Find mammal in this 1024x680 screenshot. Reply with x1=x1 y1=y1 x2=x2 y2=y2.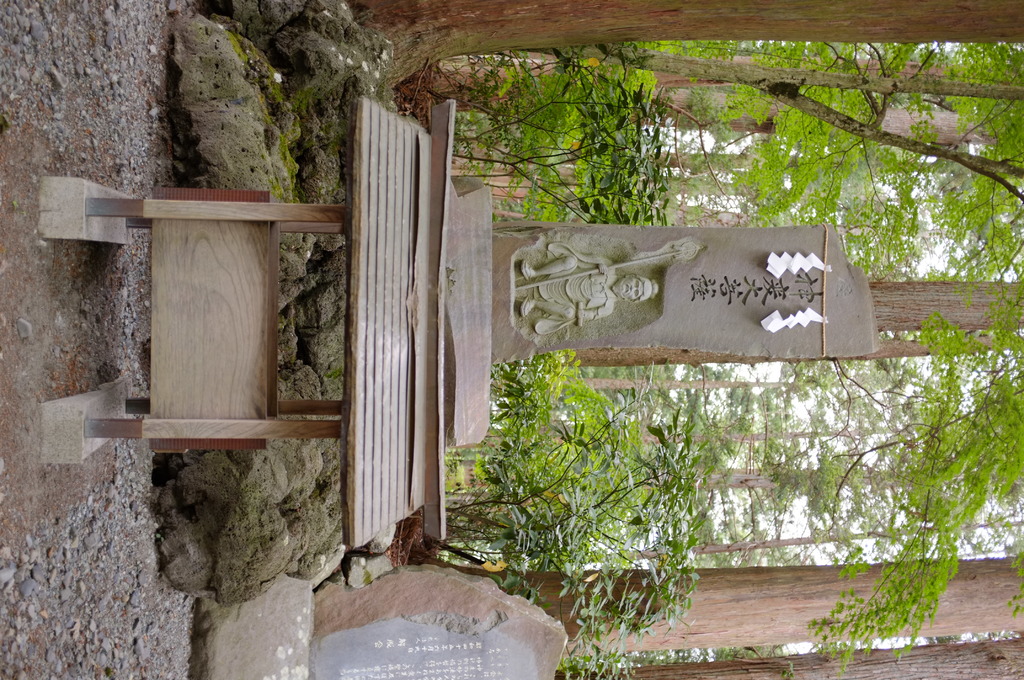
x1=517 y1=245 x2=652 y2=321.
